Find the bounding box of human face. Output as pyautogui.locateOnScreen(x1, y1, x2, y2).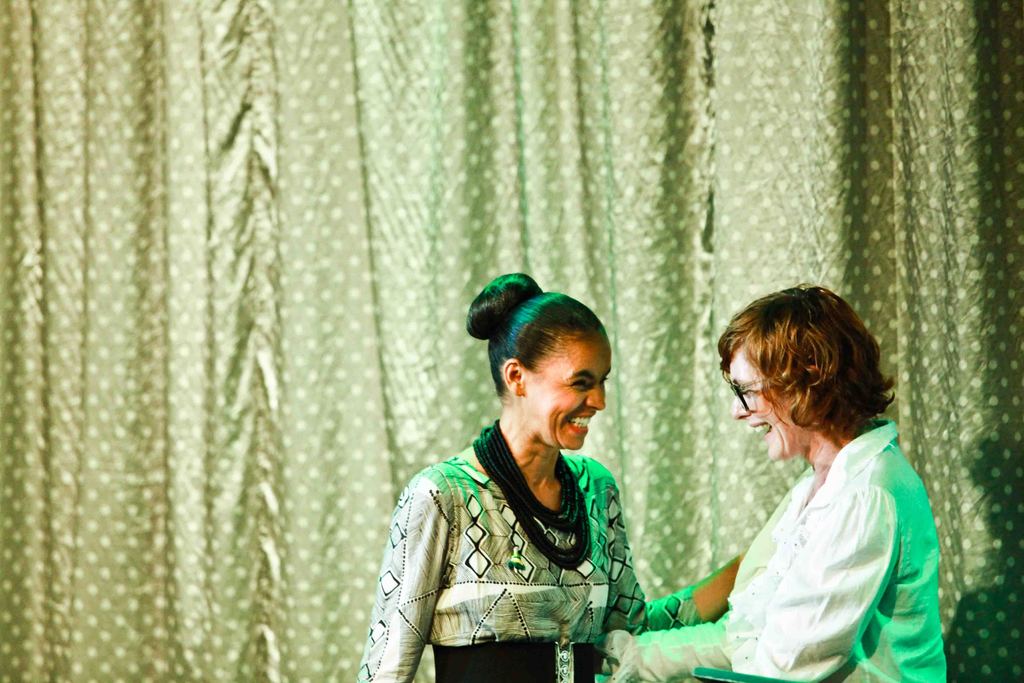
pyautogui.locateOnScreen(521, 327, 611, 450).
